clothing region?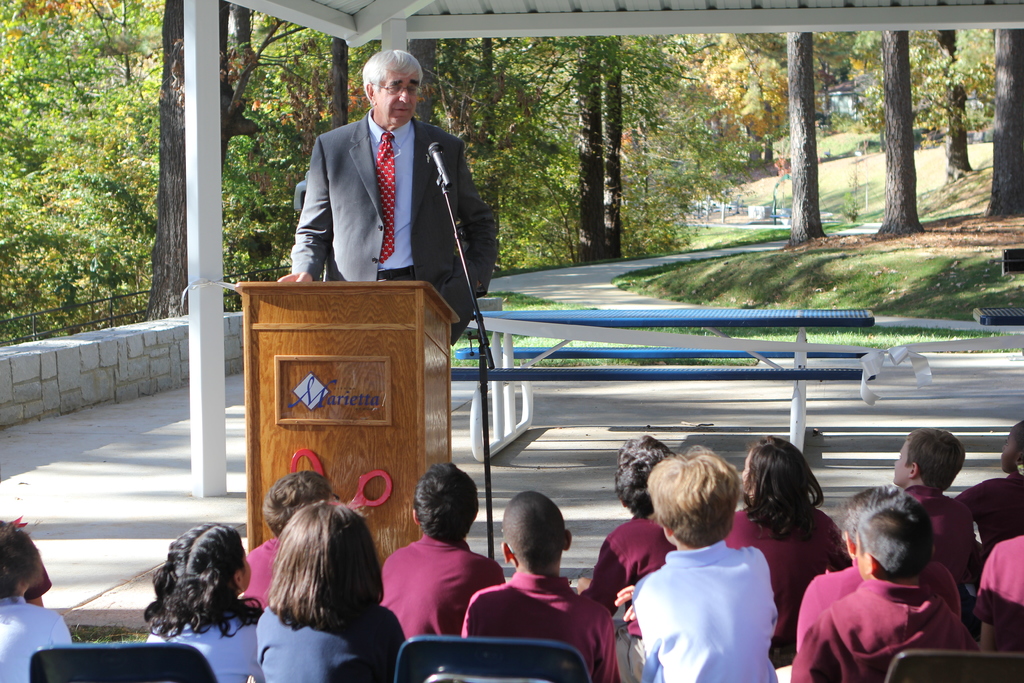
<bbox>619, 532, 803, 673</bbox>
